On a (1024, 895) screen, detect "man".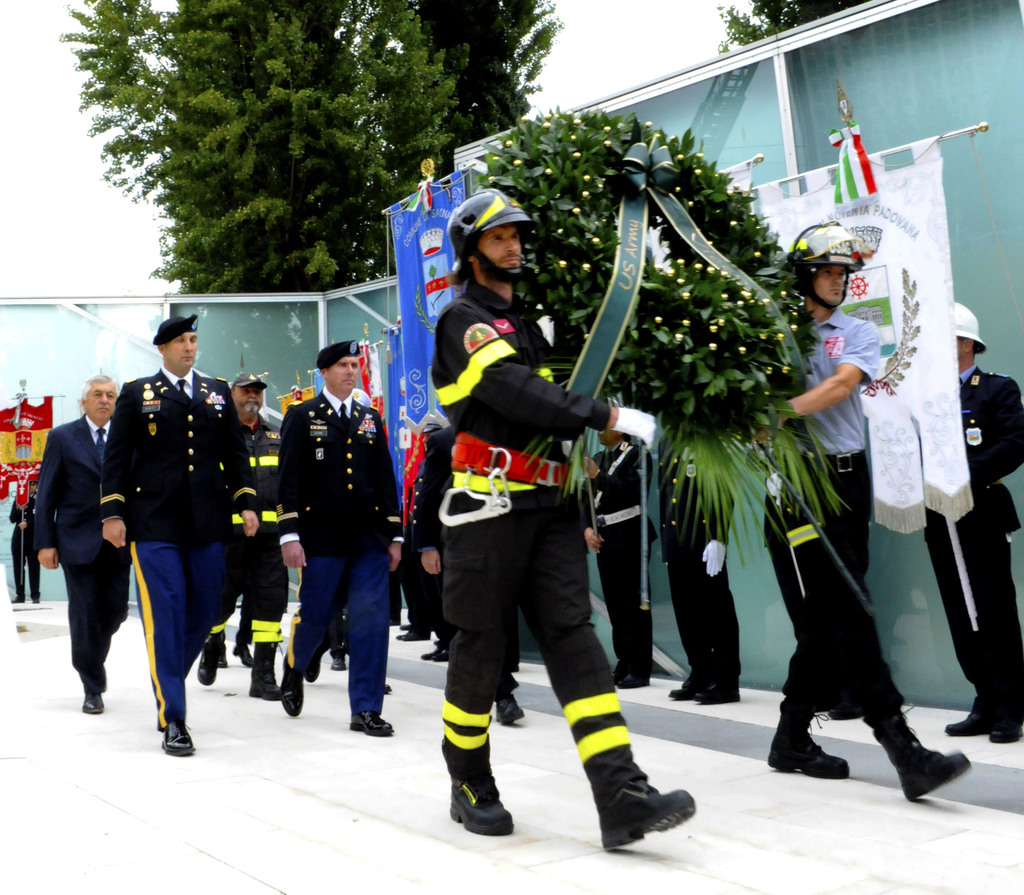
{"left": 96, "top": 313, "right": 255, "bottom": 762}.
